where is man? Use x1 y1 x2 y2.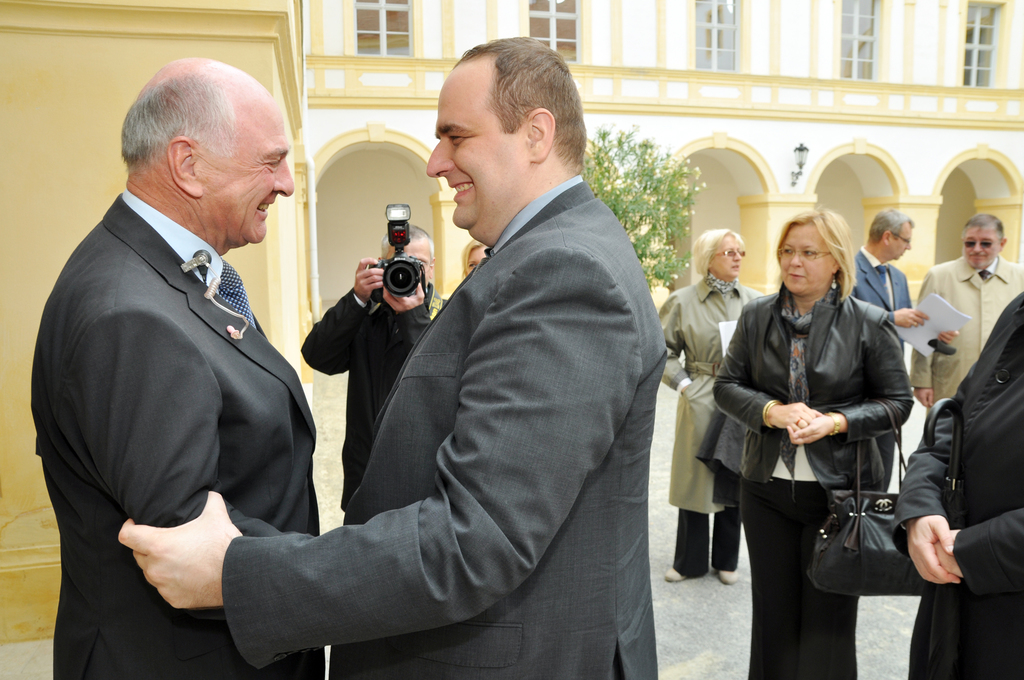
297 223 445 509.
